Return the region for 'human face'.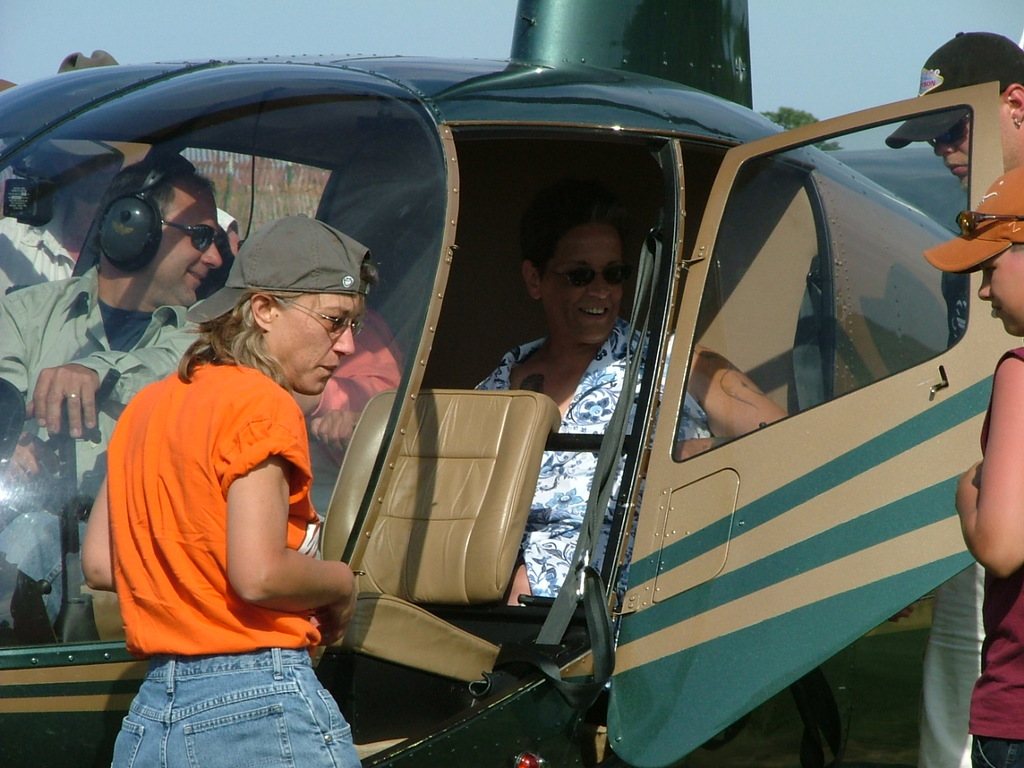
l=551, t=224, r=626, b=350.
